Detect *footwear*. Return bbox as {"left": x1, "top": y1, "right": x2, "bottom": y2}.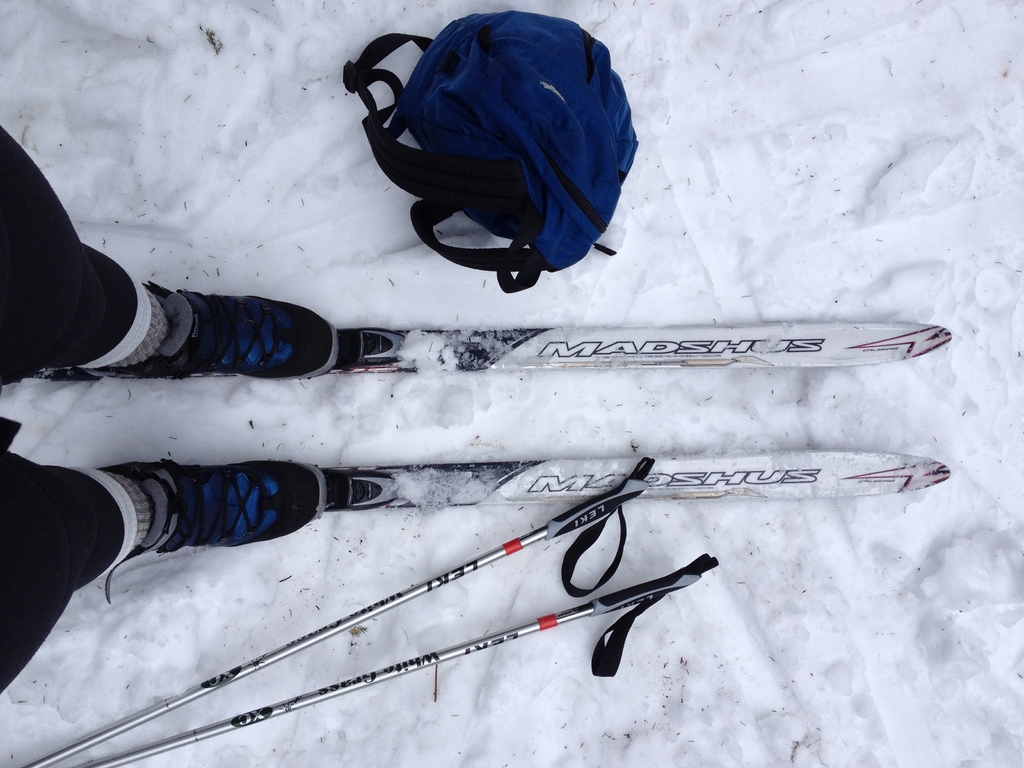
{"left": 120, "top": 289, "right": 342, "bottom": 402}.
